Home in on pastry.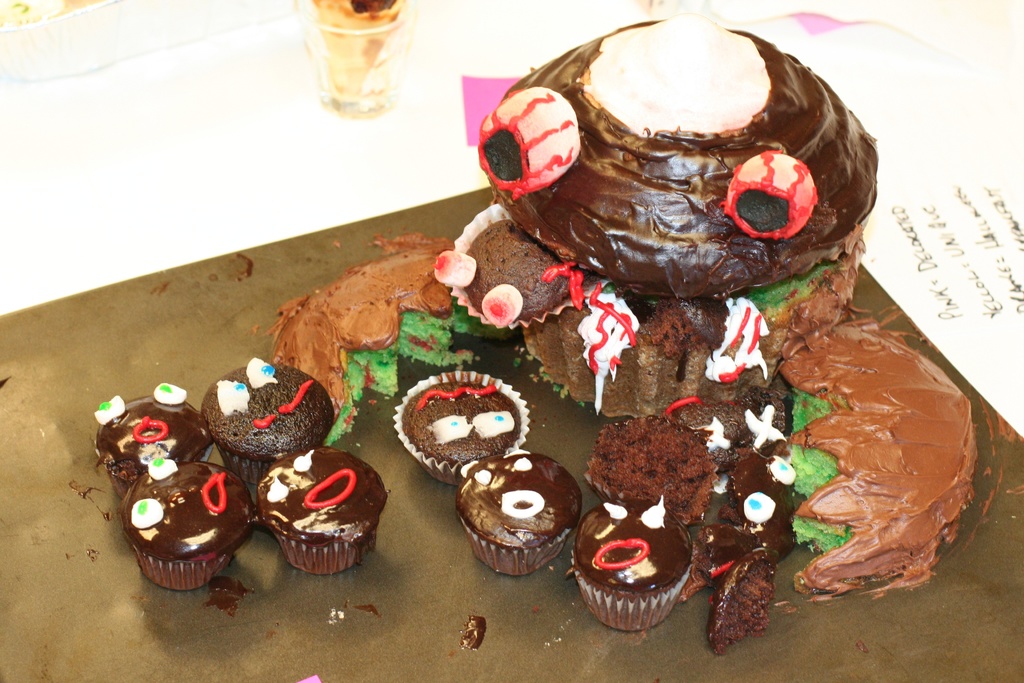
Homed in at left=132, top=458, right=254, bottom=595.
